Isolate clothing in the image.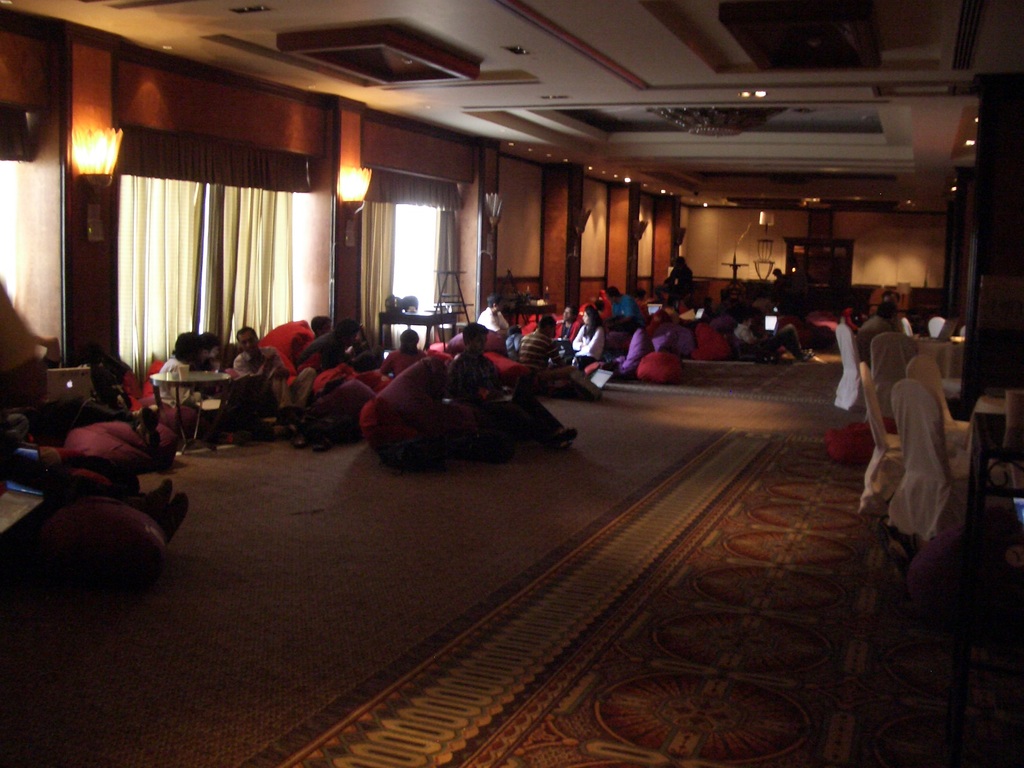
Isolated region: detection(515, 328, 563, 367).
